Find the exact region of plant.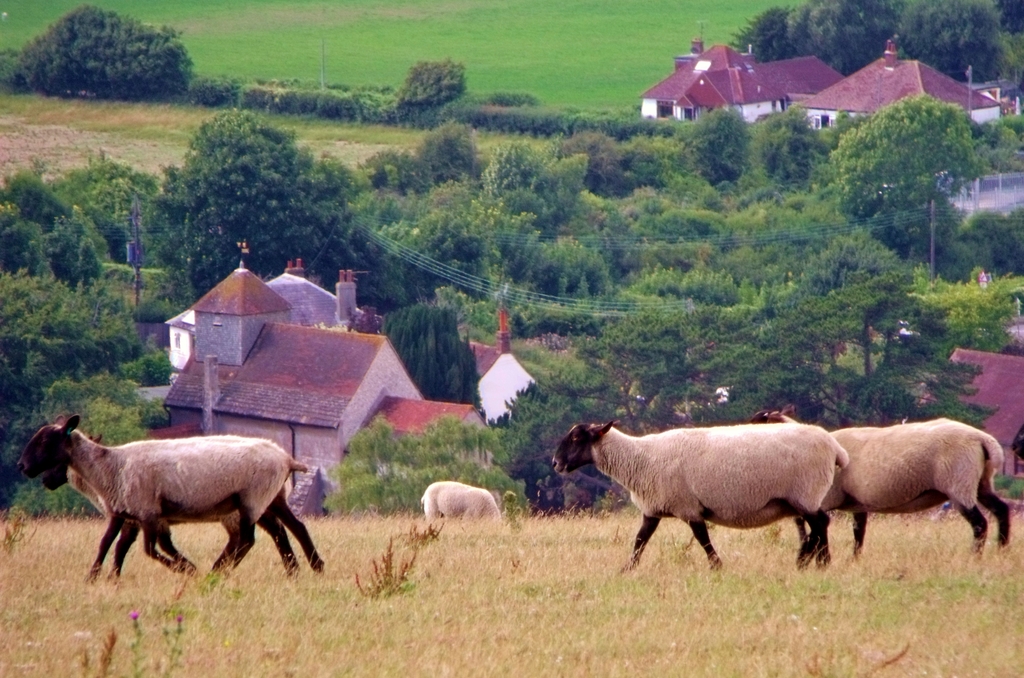
Exact region: bbox=(191, 569, 224, 594).
